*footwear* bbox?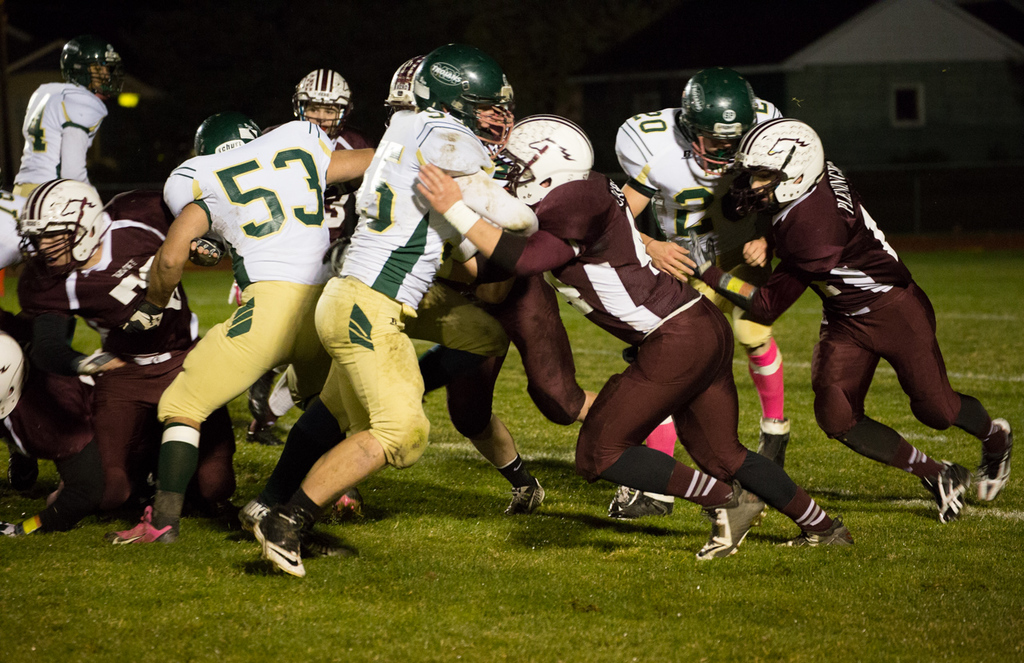
<bbox>622, 494, 674, 520</bbox>
